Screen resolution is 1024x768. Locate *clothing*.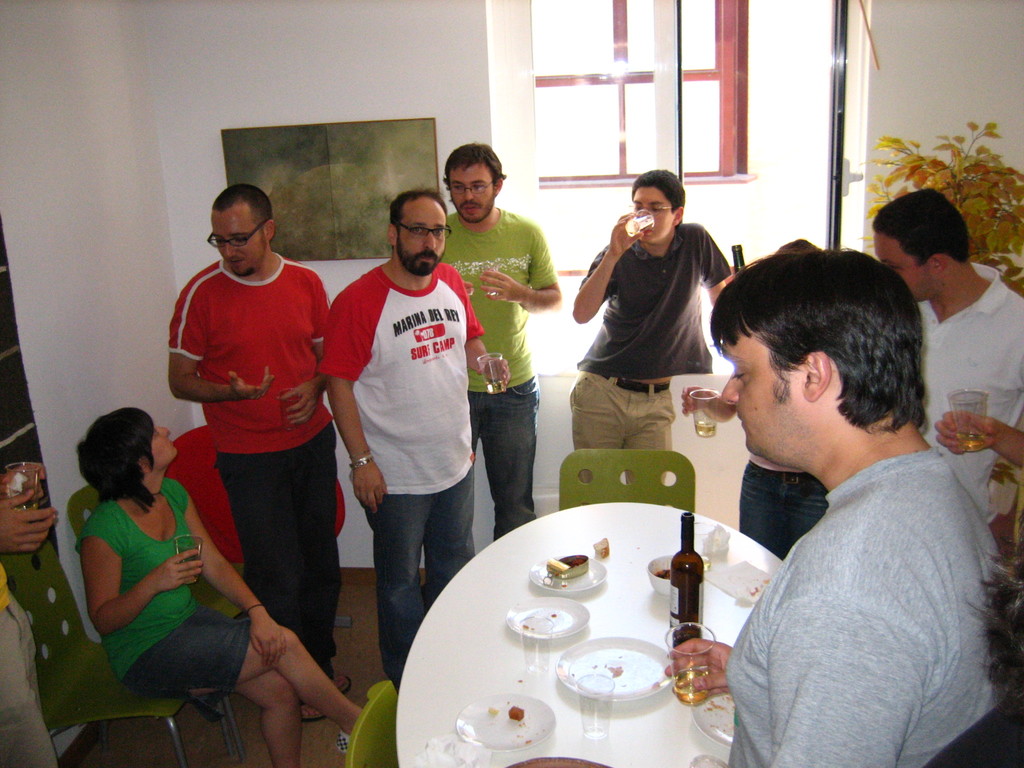
{"left": 728, "top": 454, "right": 1010, "bottom": 767}.
